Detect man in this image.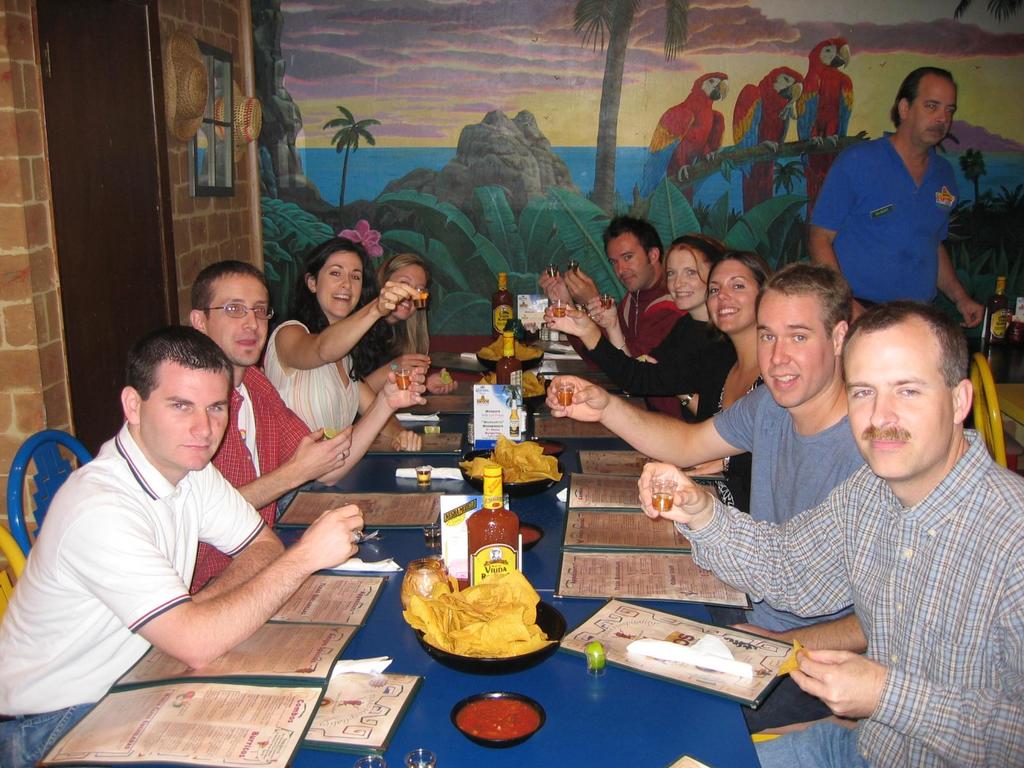
Detection: box(546, 267, 865, 734).
